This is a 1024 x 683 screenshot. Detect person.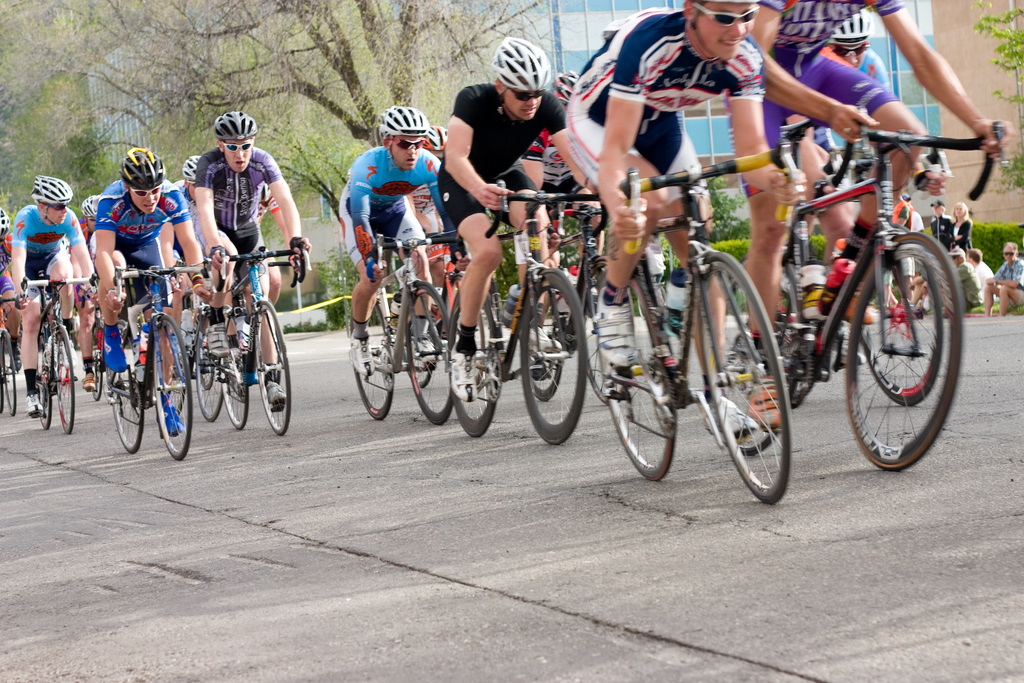
locate(982, 241, 1023, 316).
